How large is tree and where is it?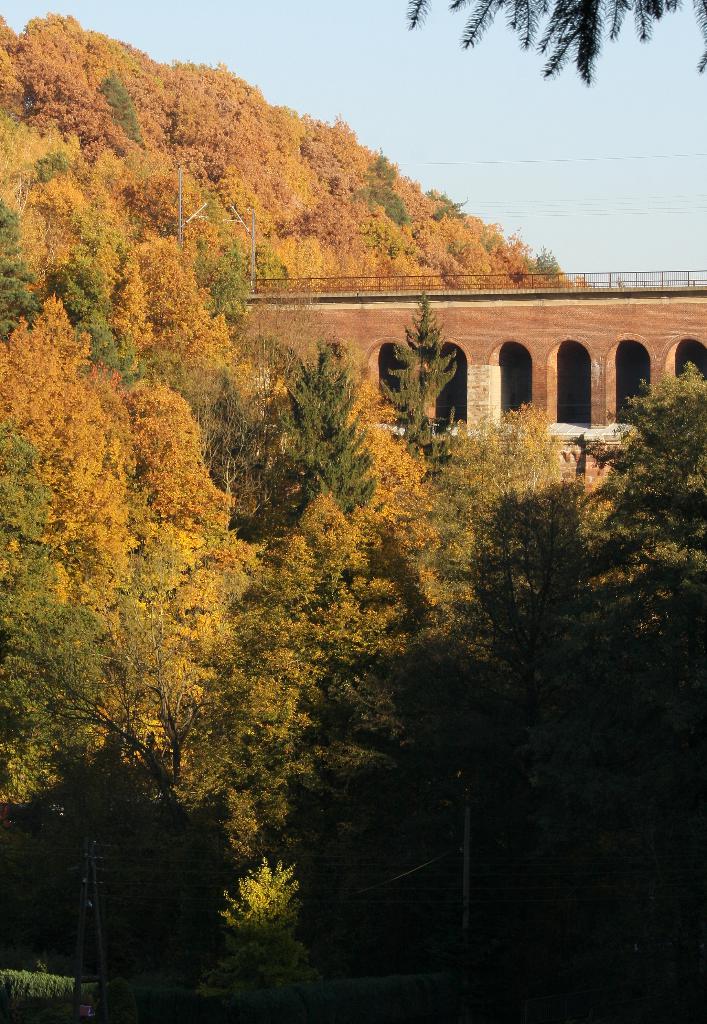
Bounding box: [left=0, top=423, right=129, bottom=774].
